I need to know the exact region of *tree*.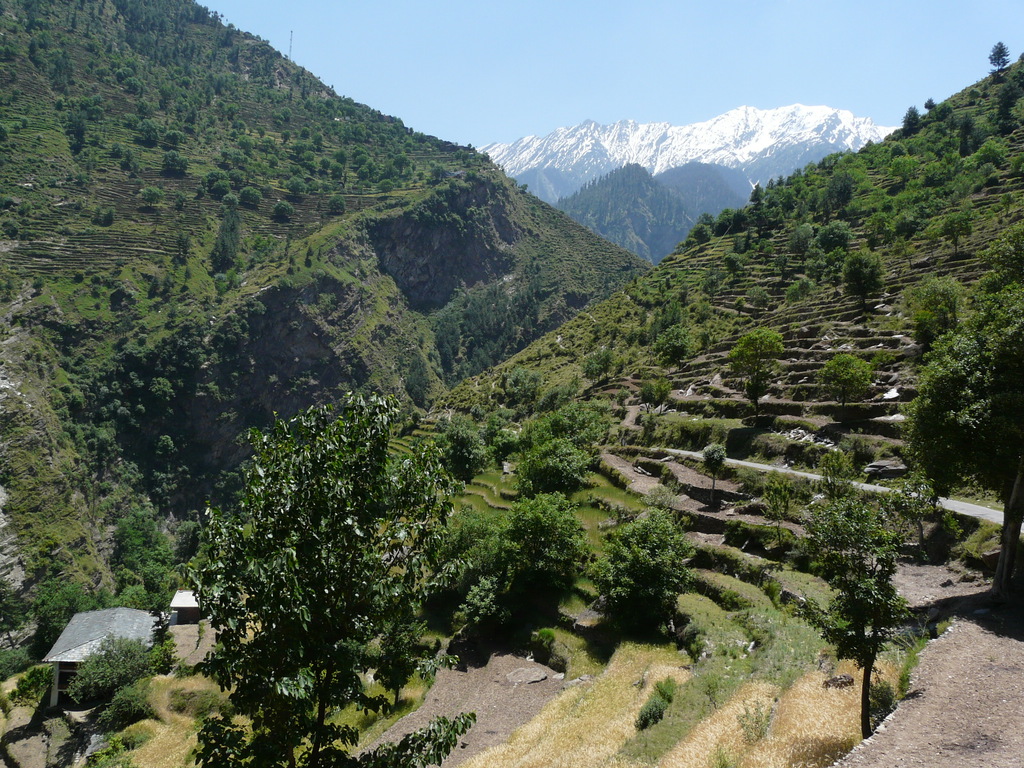
Region: 948/110/971/159.
